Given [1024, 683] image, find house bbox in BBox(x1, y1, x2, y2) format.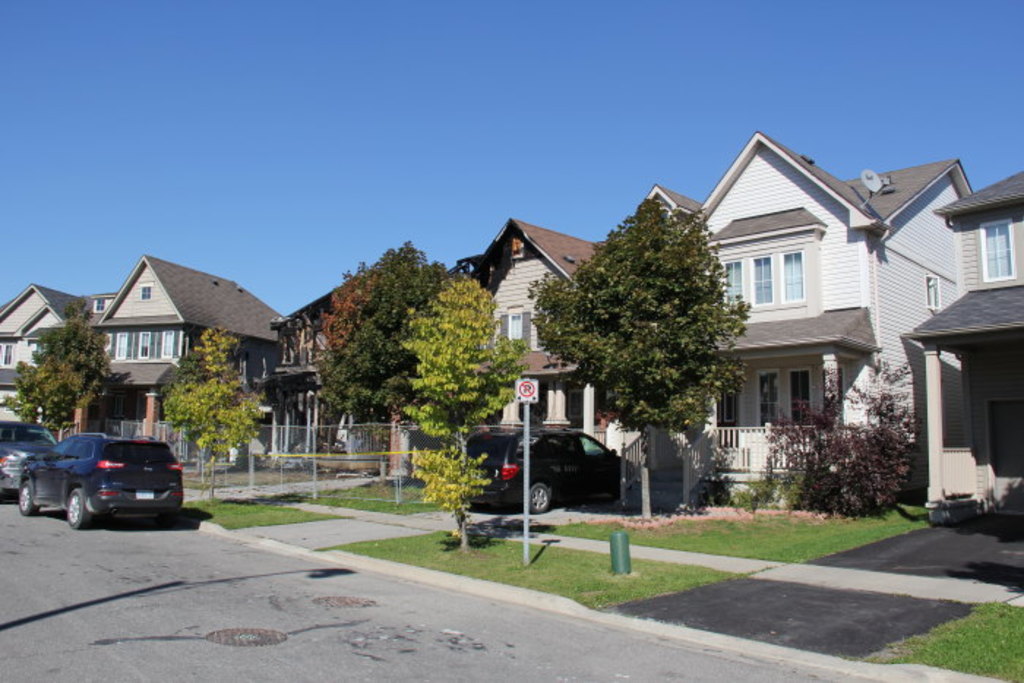
BBox(0, 281, 88, 427).
